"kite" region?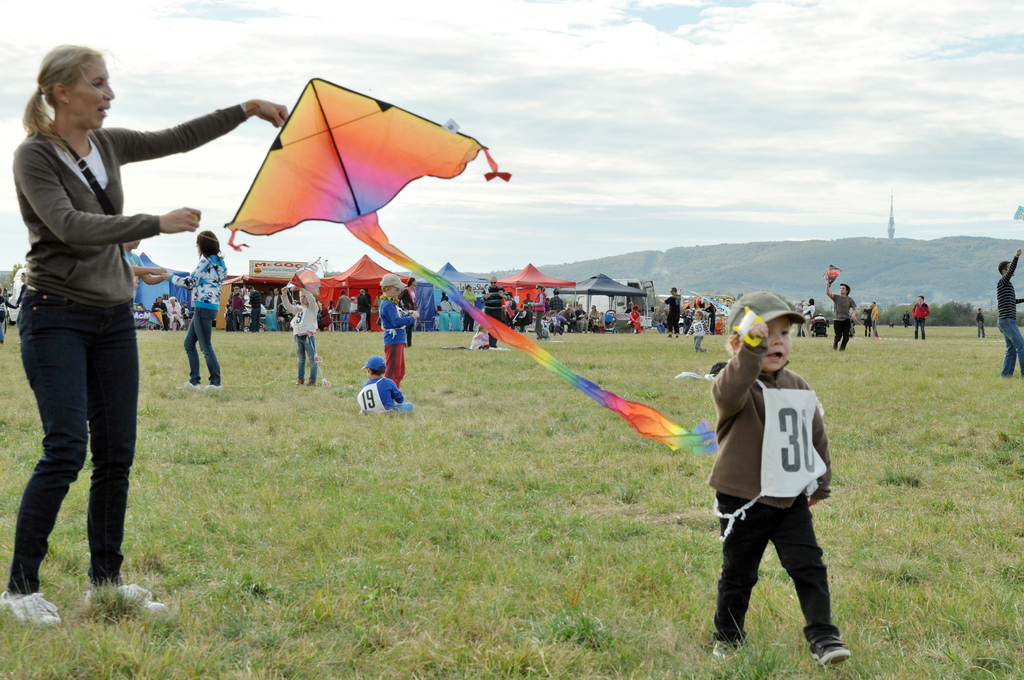
select_region(218, 76, 712, 453)
